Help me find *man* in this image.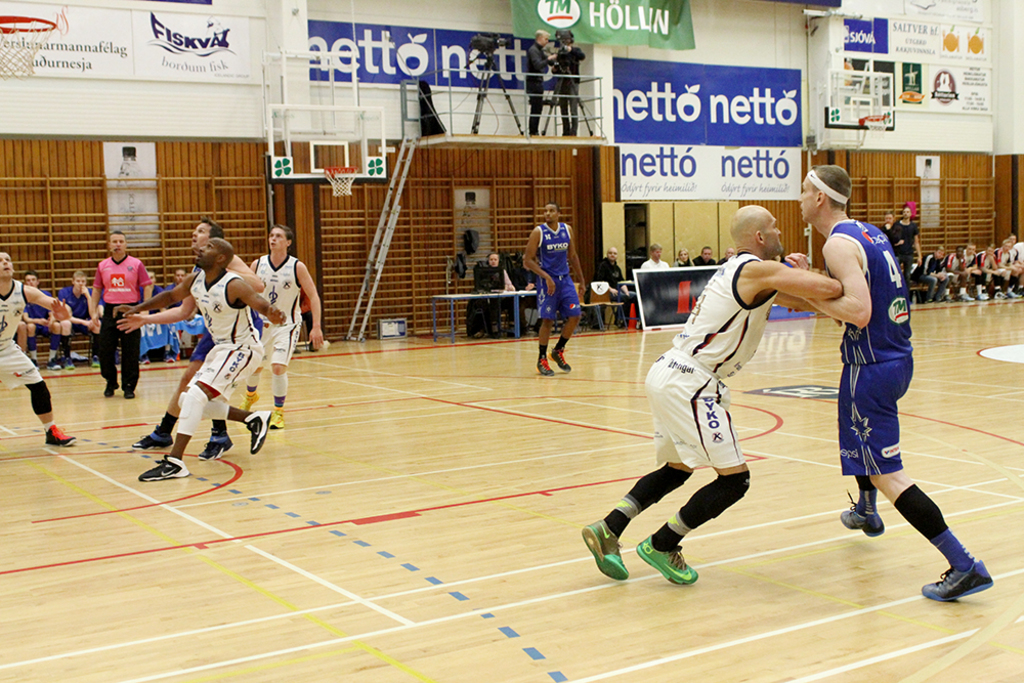
Found it: {"x1": 166, "y1": 267, "x2": 206, "y2": 360}.
